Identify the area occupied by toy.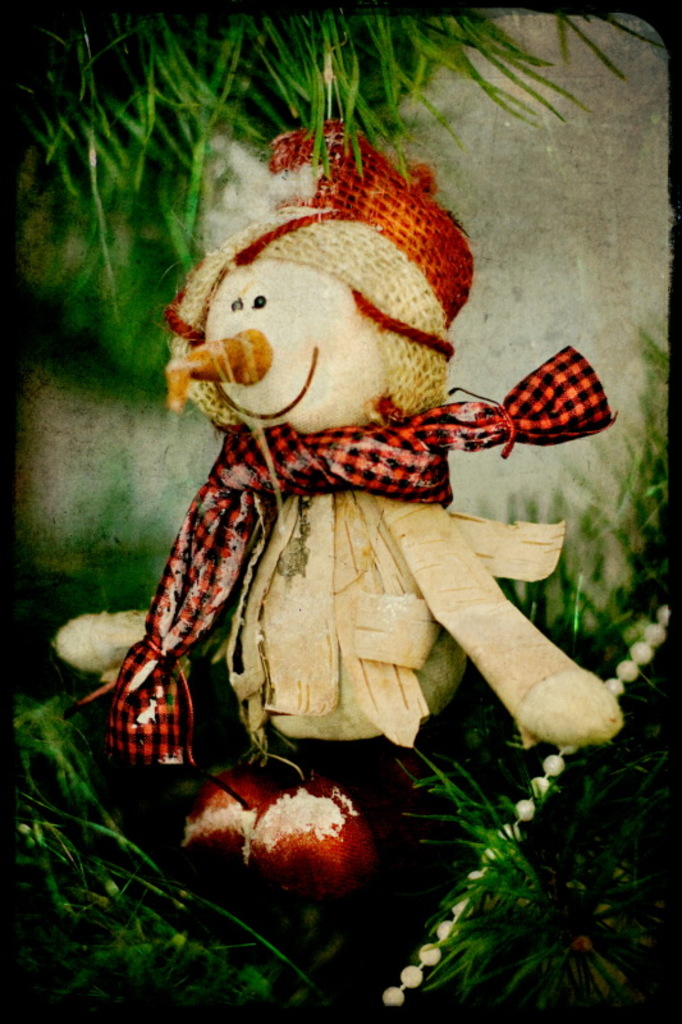
Area: 96/132/609/831.
